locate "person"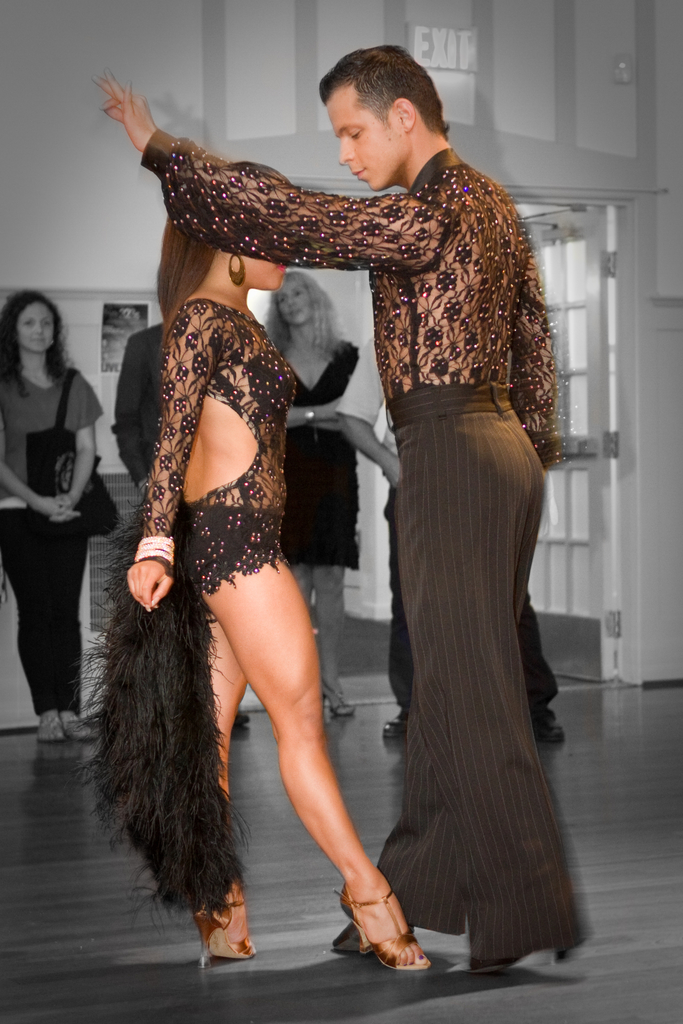
bbox(123, 152, 440, 973)
